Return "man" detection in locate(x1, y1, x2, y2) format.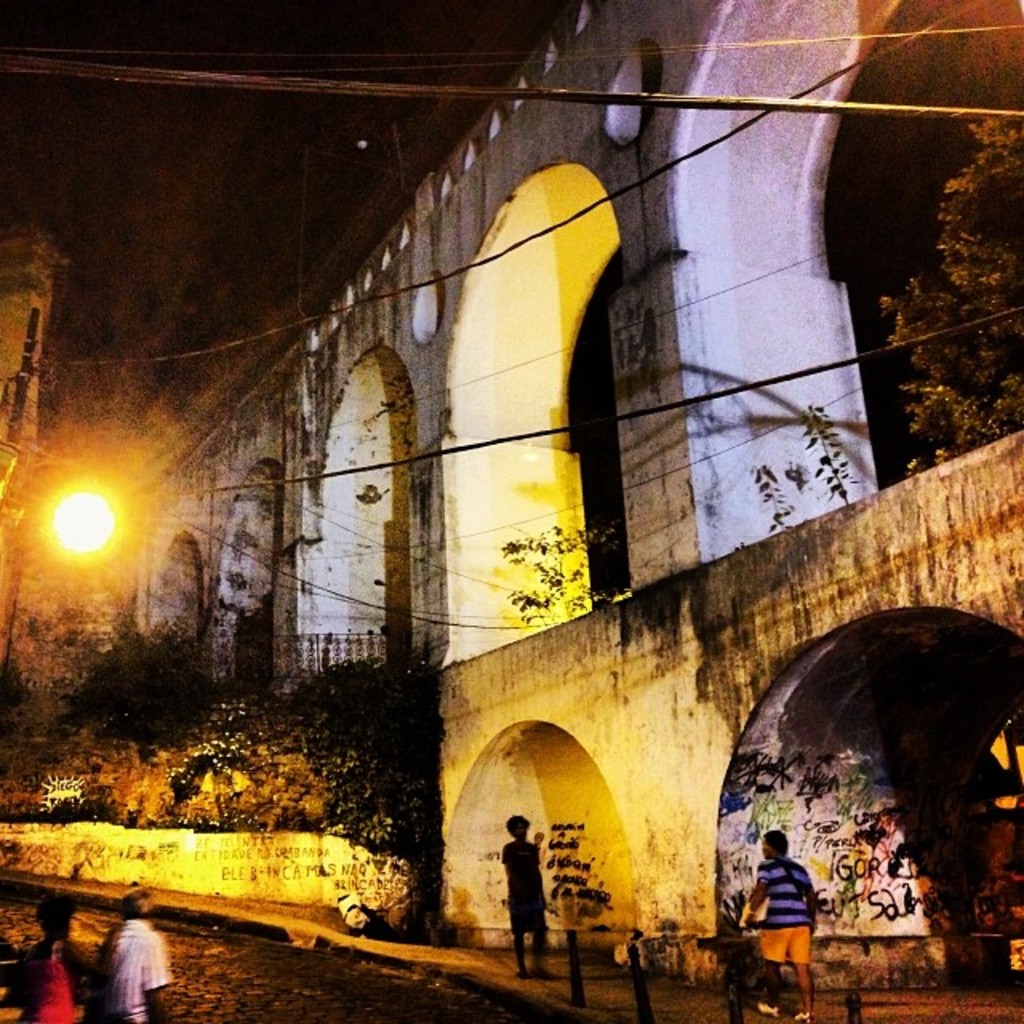
locate(501, 808, 554, 981).
